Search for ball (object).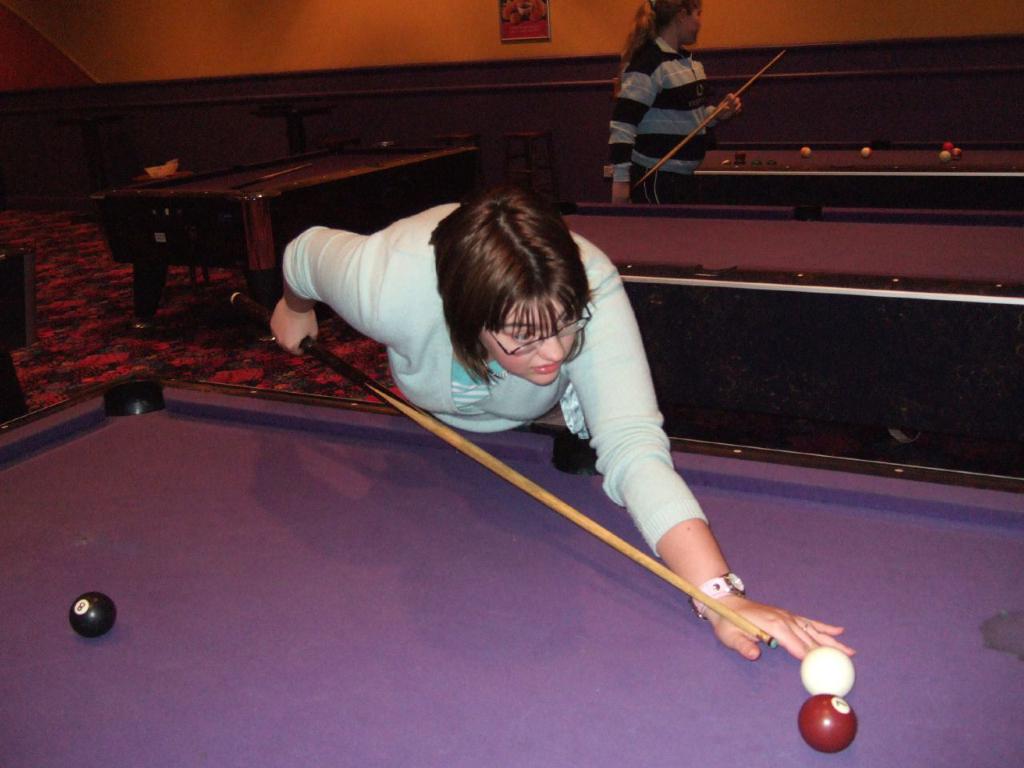
Found at 802/698/858/752.
